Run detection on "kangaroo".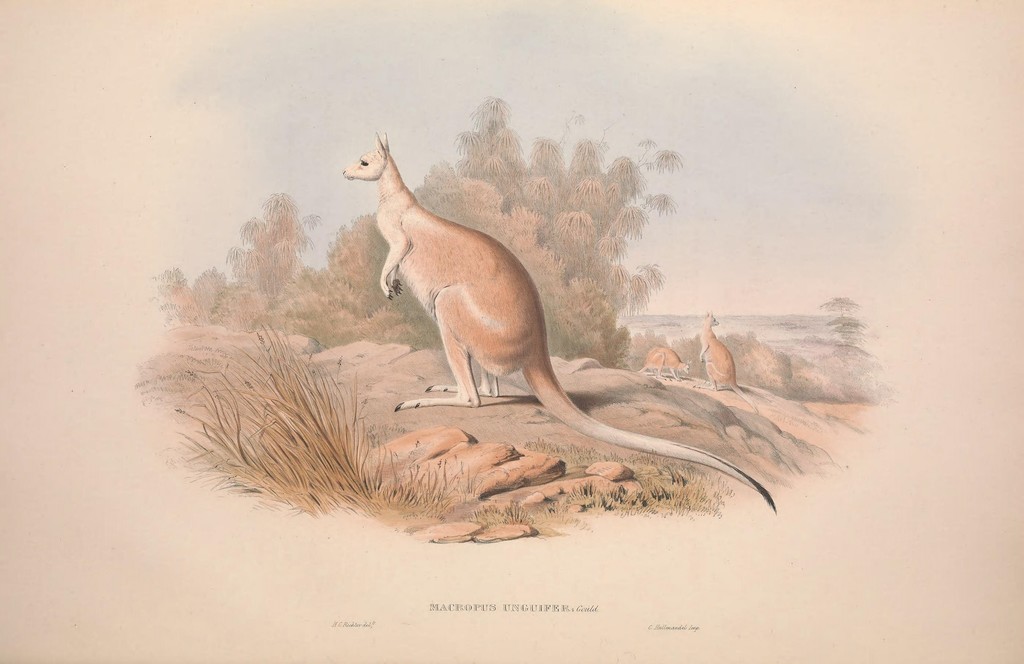
Result: locate(344, 133, 778, 515).
